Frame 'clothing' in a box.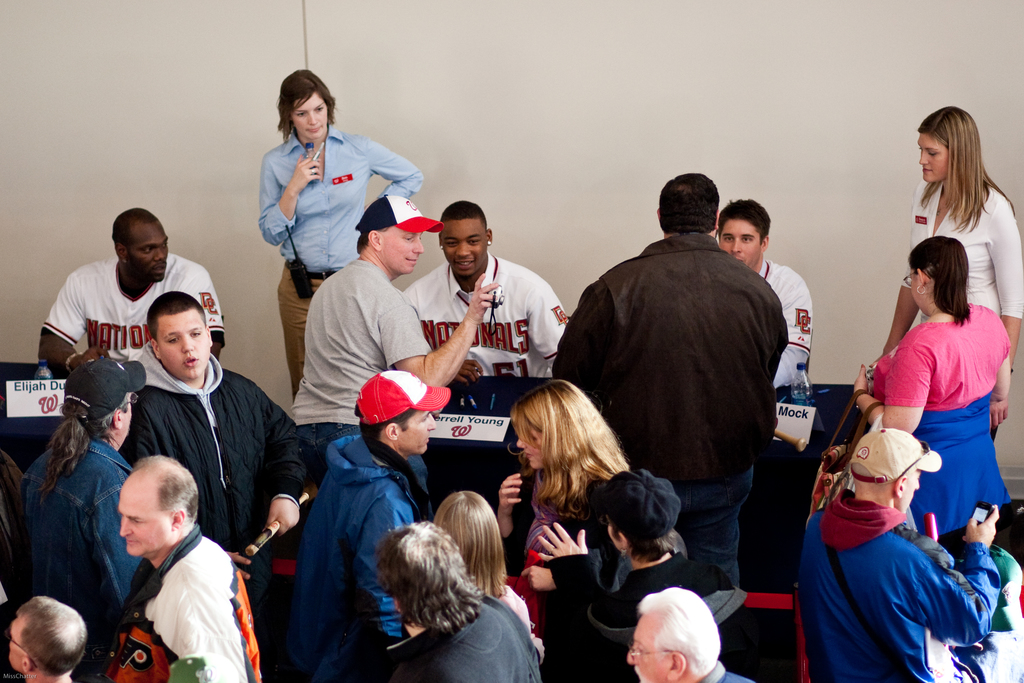
box=[291, 250, 432, 465].
